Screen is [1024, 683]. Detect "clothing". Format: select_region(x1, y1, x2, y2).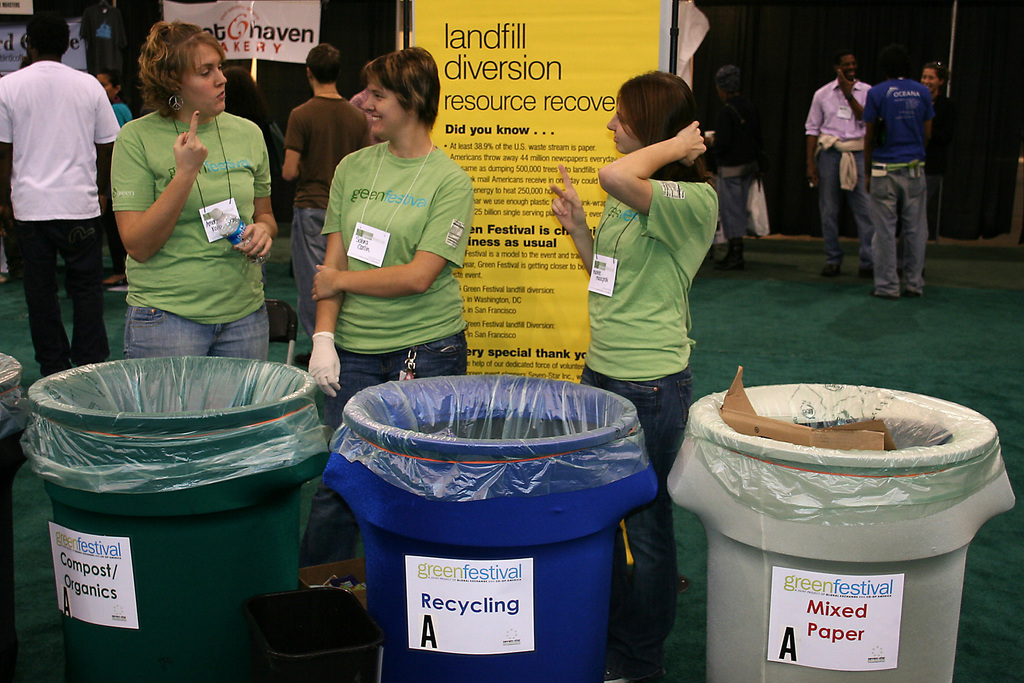
select_region(322, 136, 472, 436).
